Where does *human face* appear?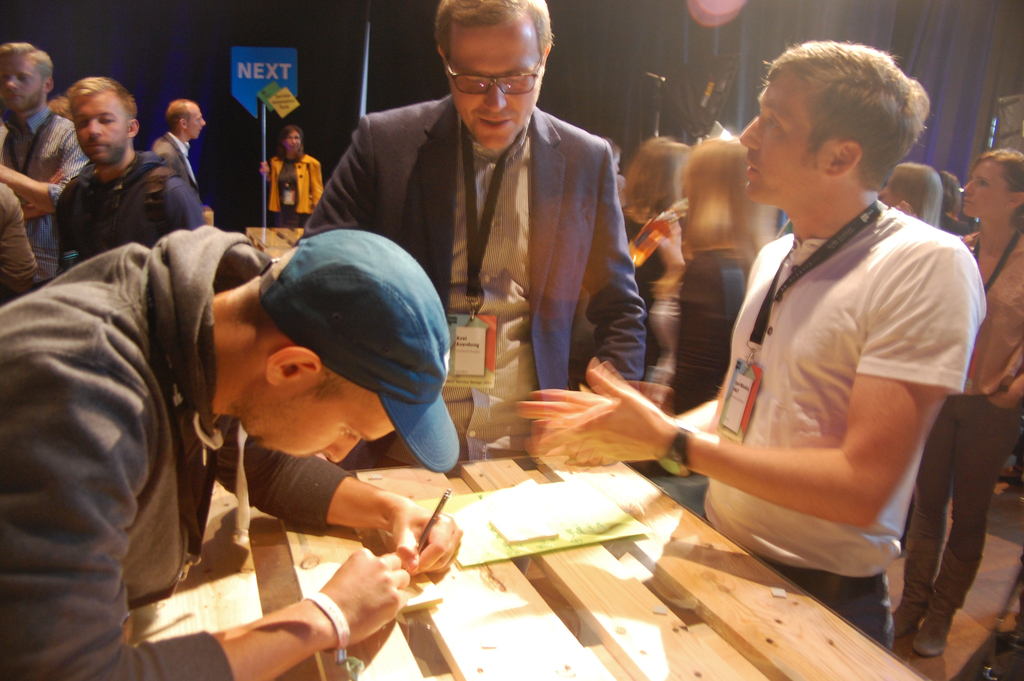
Appears at Rect(1, 56, 40, 110).
